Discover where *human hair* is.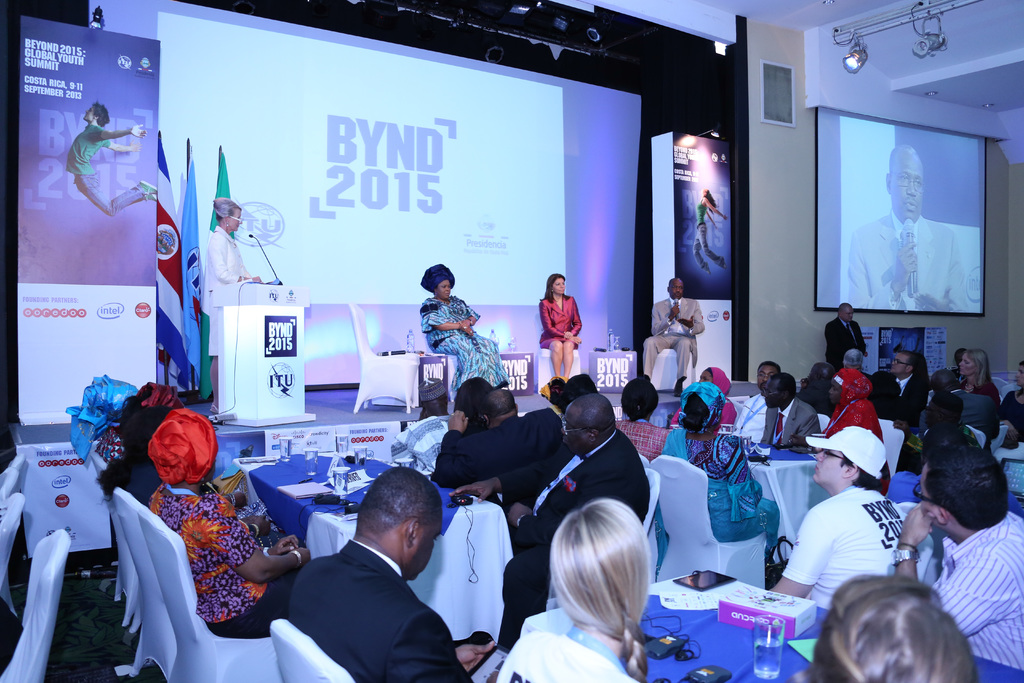
Discovered at <region>757, 359, 780, 371</region>.
